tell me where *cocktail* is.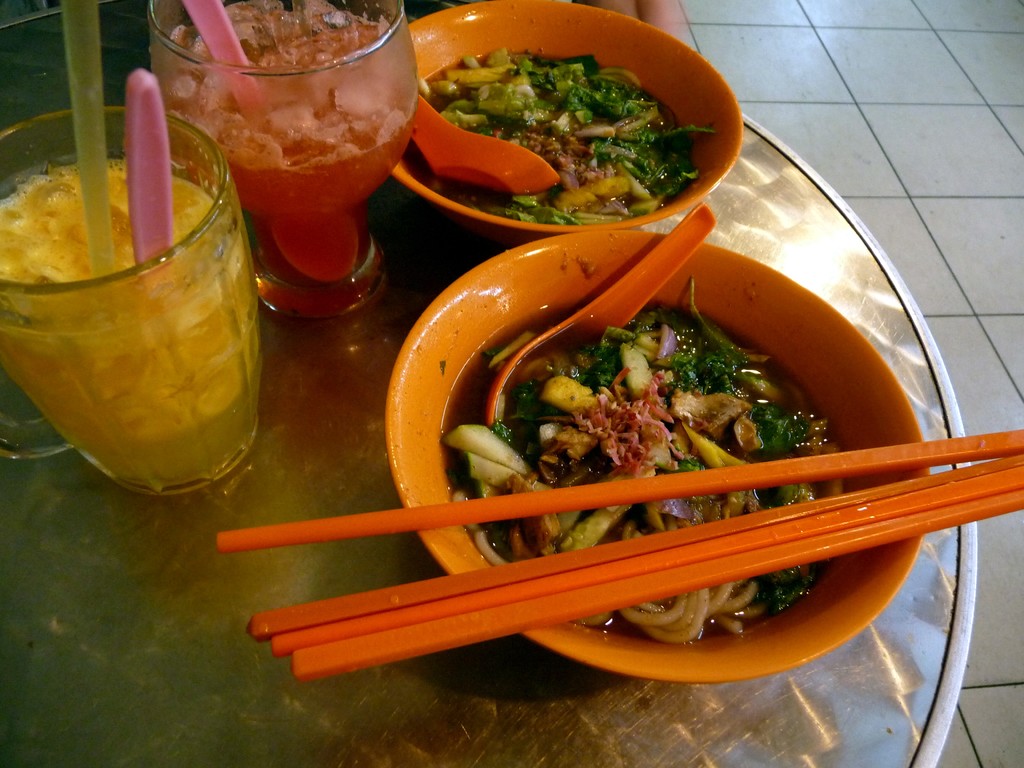
*cocktail* is at 0:0:260:499.
